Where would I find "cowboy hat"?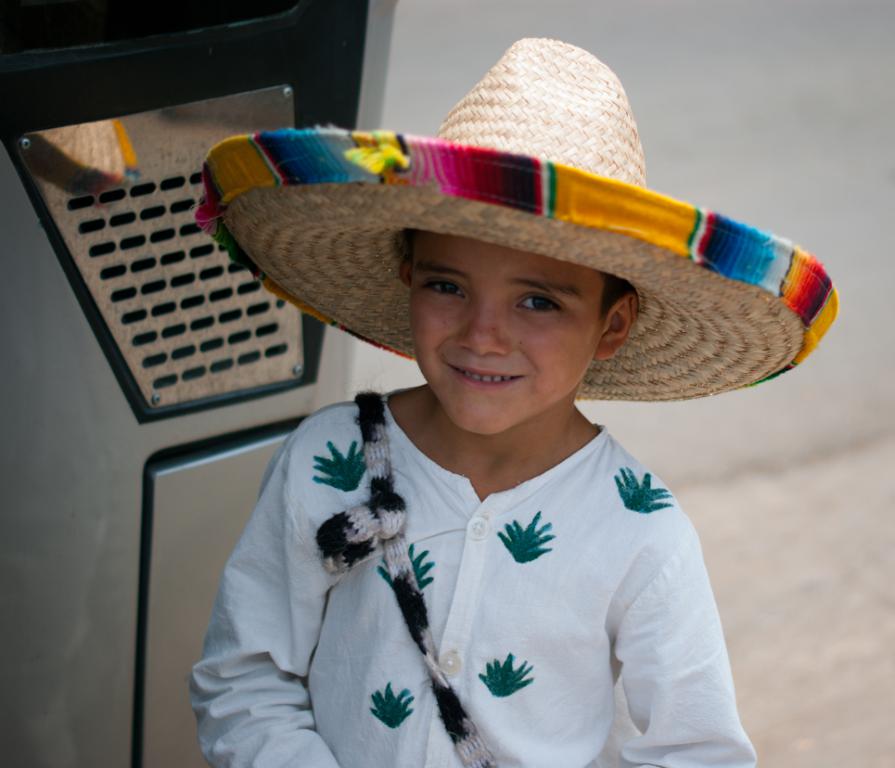
At 223/71/814/445.
